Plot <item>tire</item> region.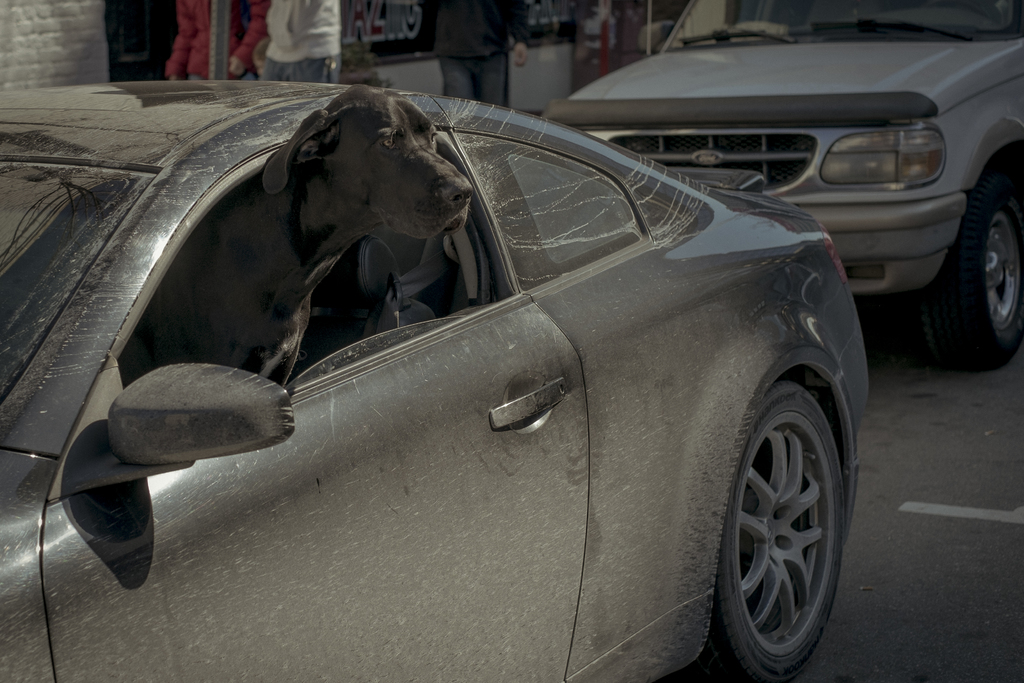
Plotted at (x1=934, y1=163, x2=1021, y2=368).
